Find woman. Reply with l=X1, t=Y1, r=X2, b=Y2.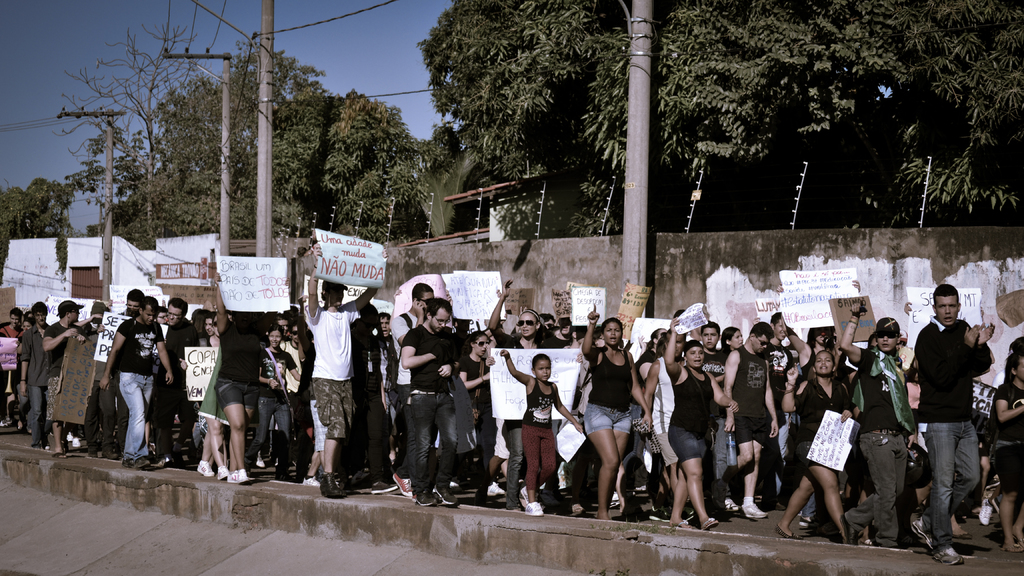
l=719, t=326, r=744, b=365.
